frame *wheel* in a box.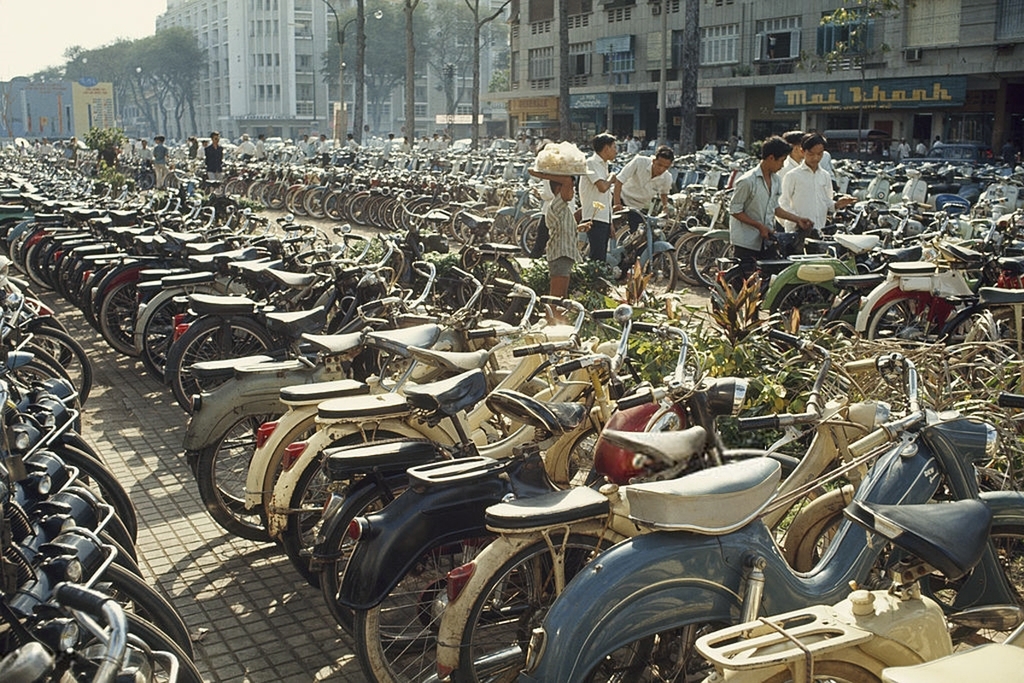
{"x1": 716, "y1": 242, "x2": 729, "y2": 279}.
